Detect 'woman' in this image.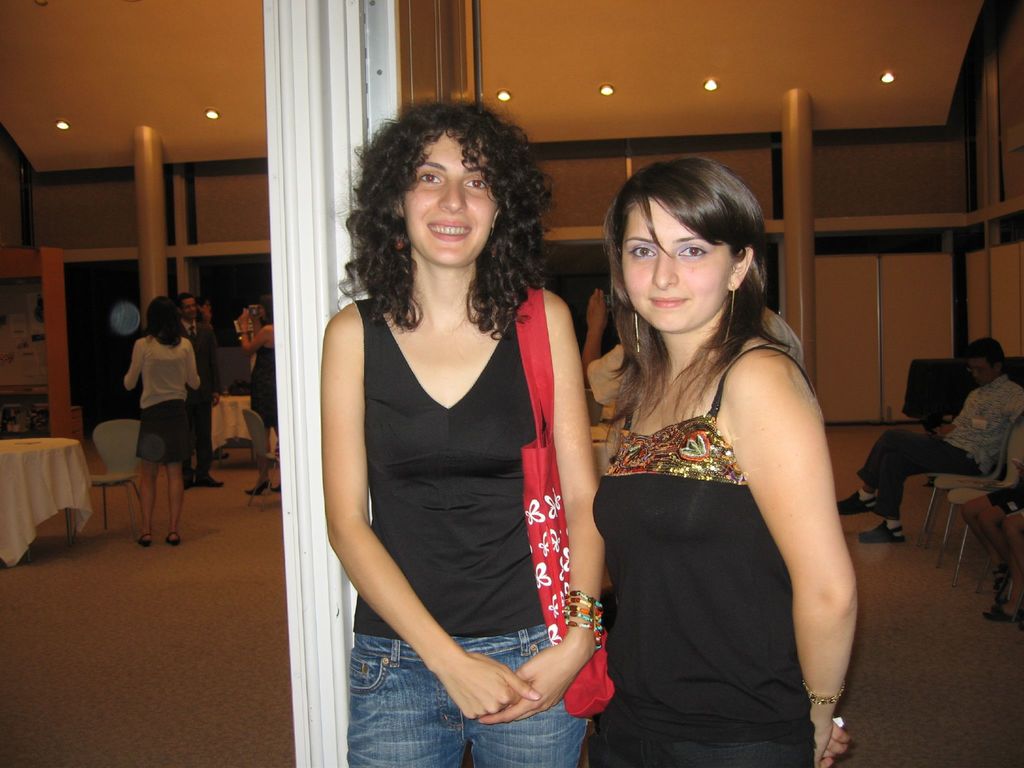
Detection: region(244, 300, 282, 493).
